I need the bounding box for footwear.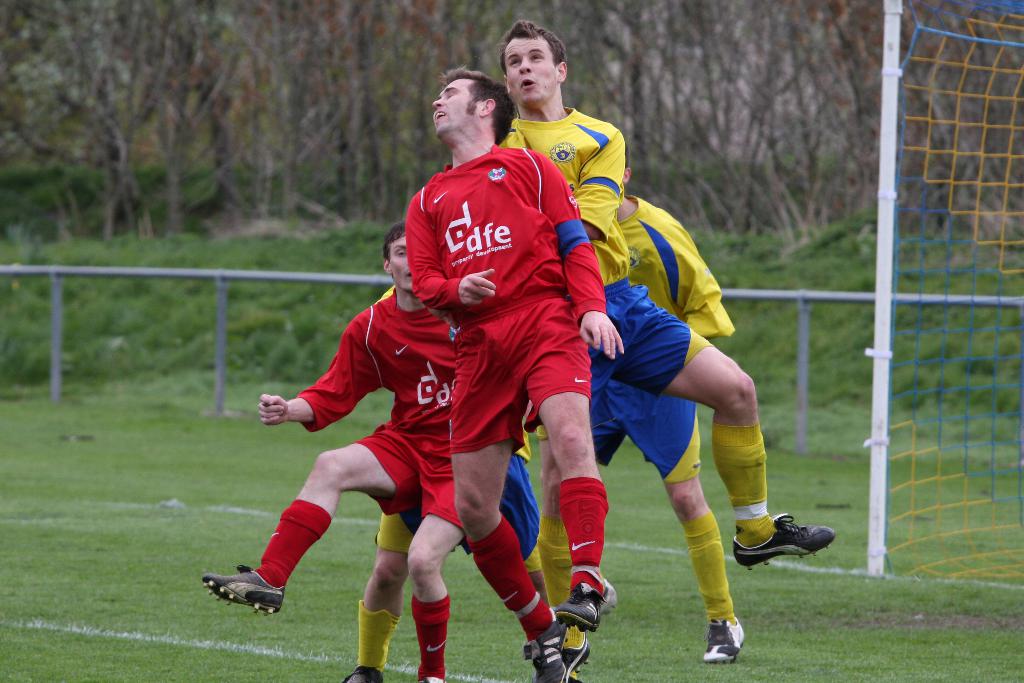
Here it is: x1=339, y1=667, x2=383, y2=682.
